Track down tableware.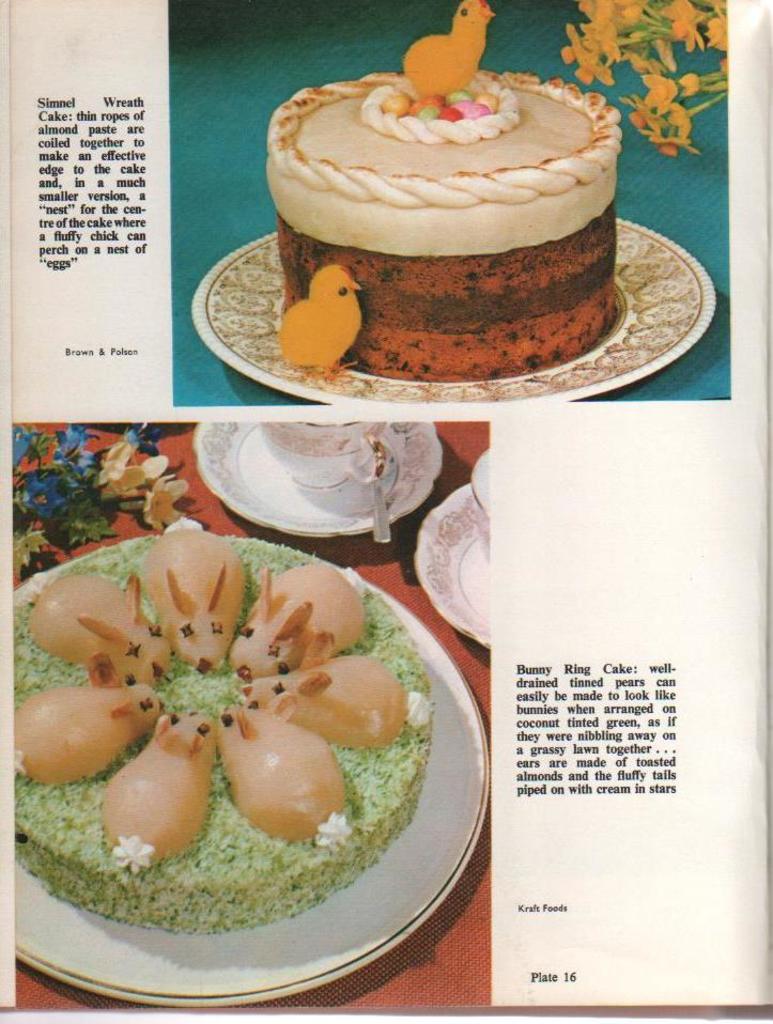
Tracked to 466, 447, 491, 526.
